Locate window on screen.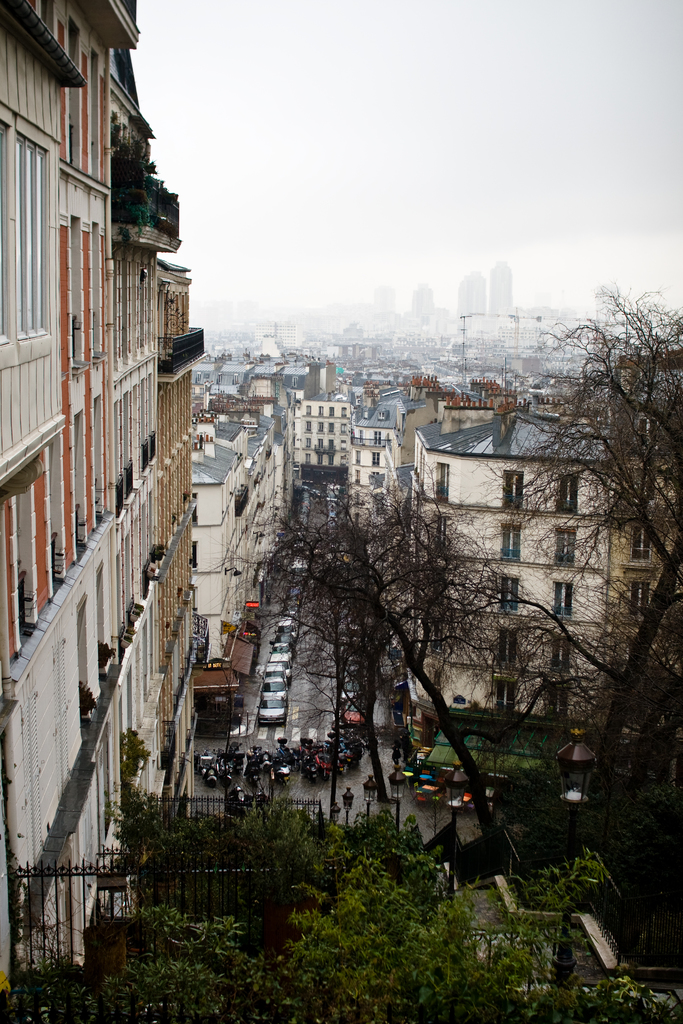
On screen at select_region(495, 682, 518, 712).
